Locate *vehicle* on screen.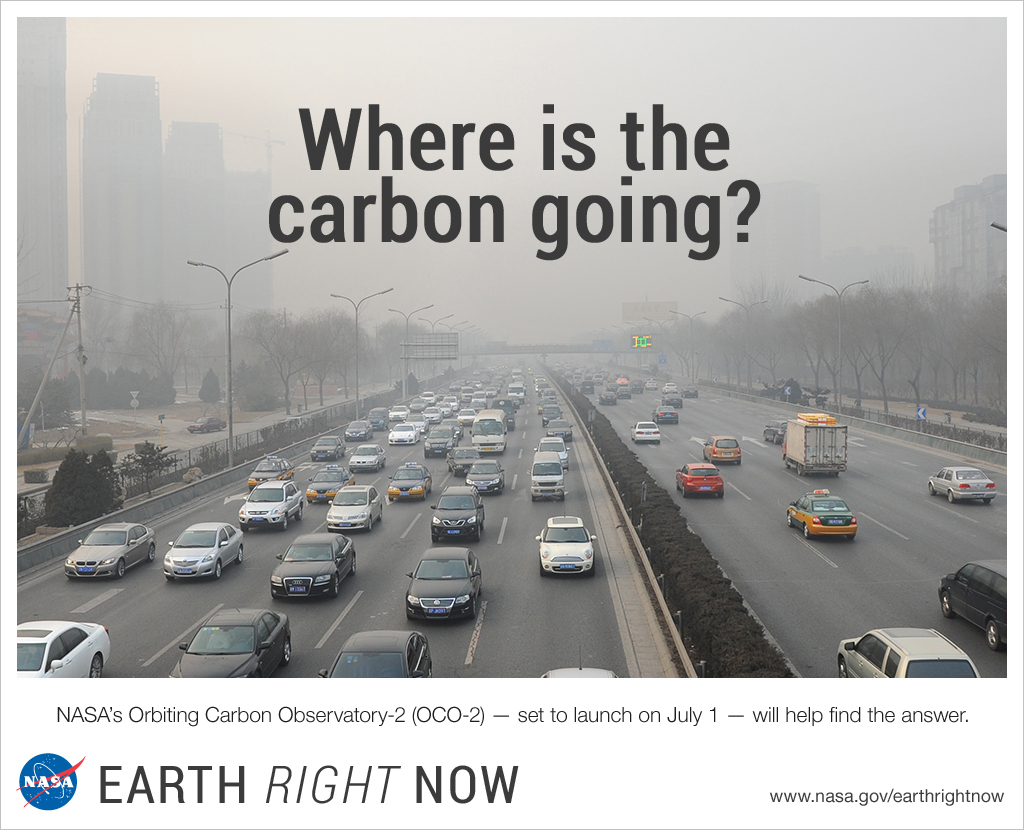
On screen at 429/484/481/542.
